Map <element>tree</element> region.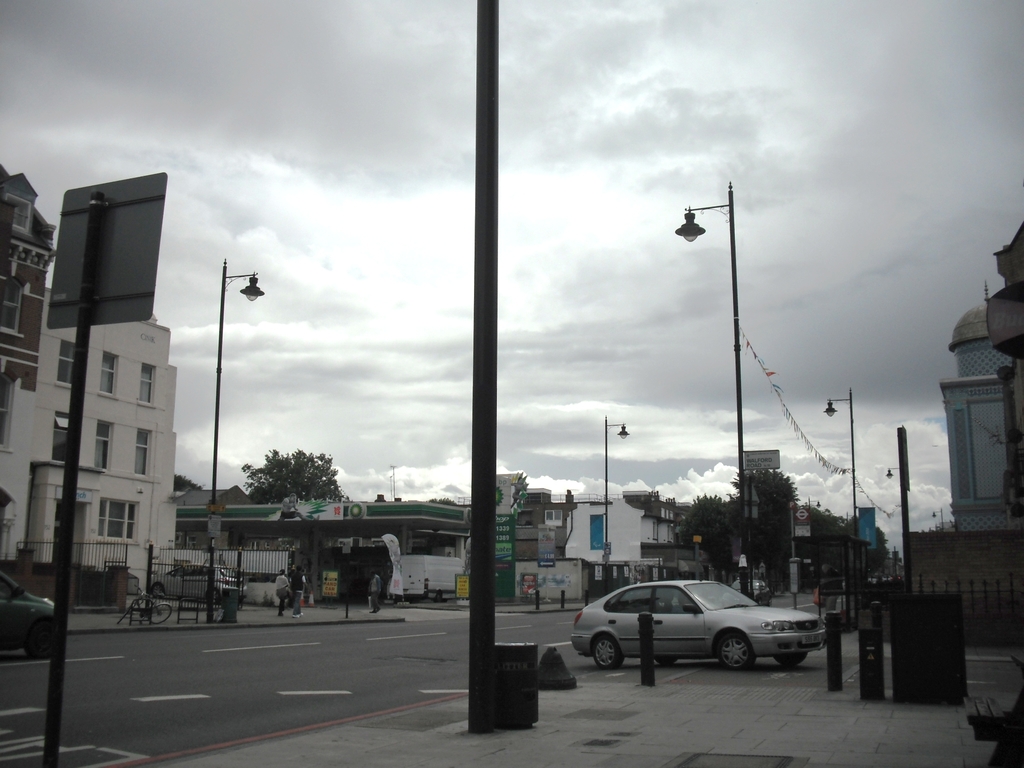
Mapped to [235, 449, 342, 499].
